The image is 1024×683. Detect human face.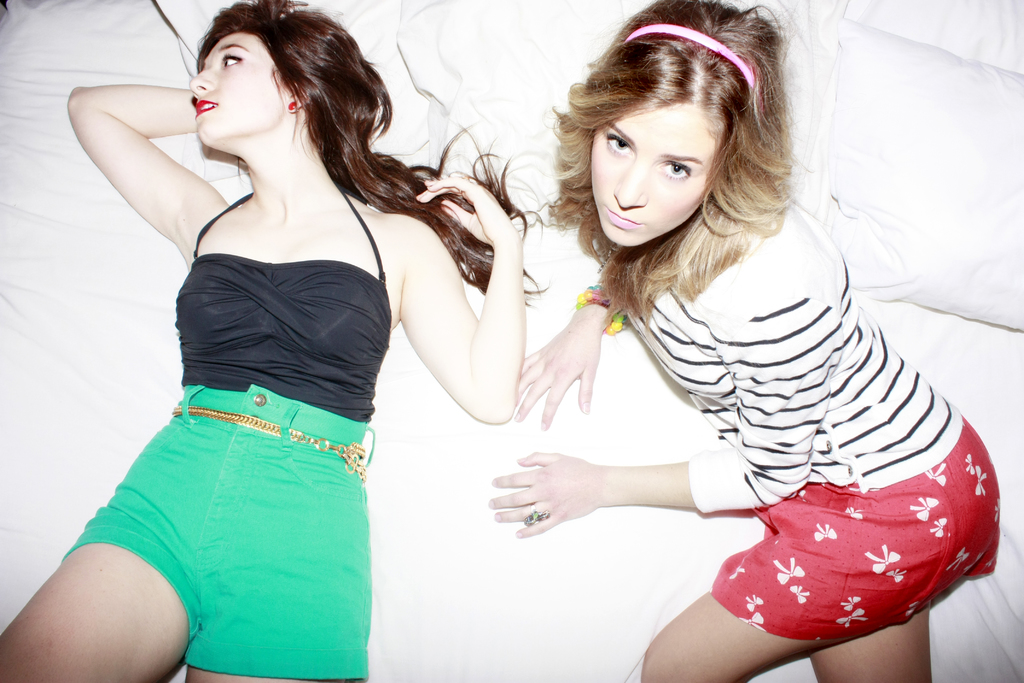
Detection: region(186, 25, 290, 140).
